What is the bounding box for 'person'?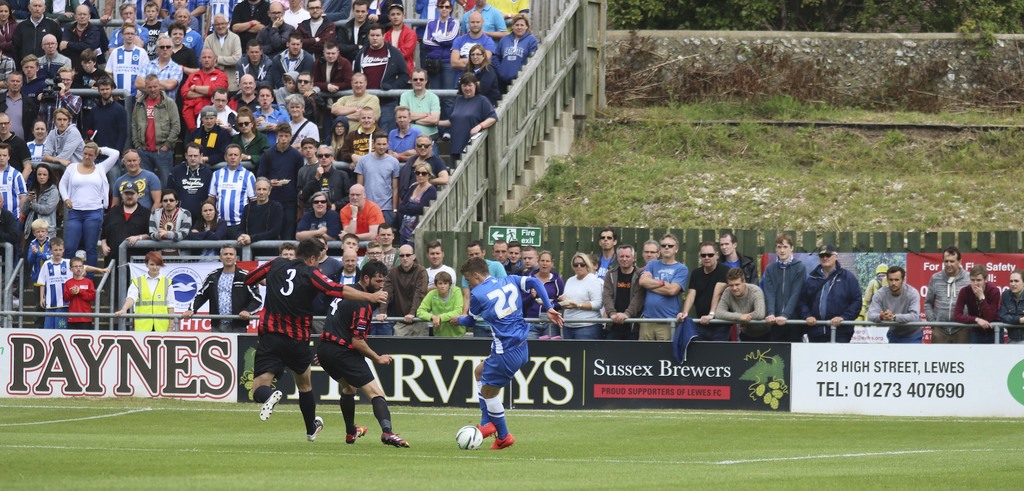
<box>861,262,890,316</box>.
